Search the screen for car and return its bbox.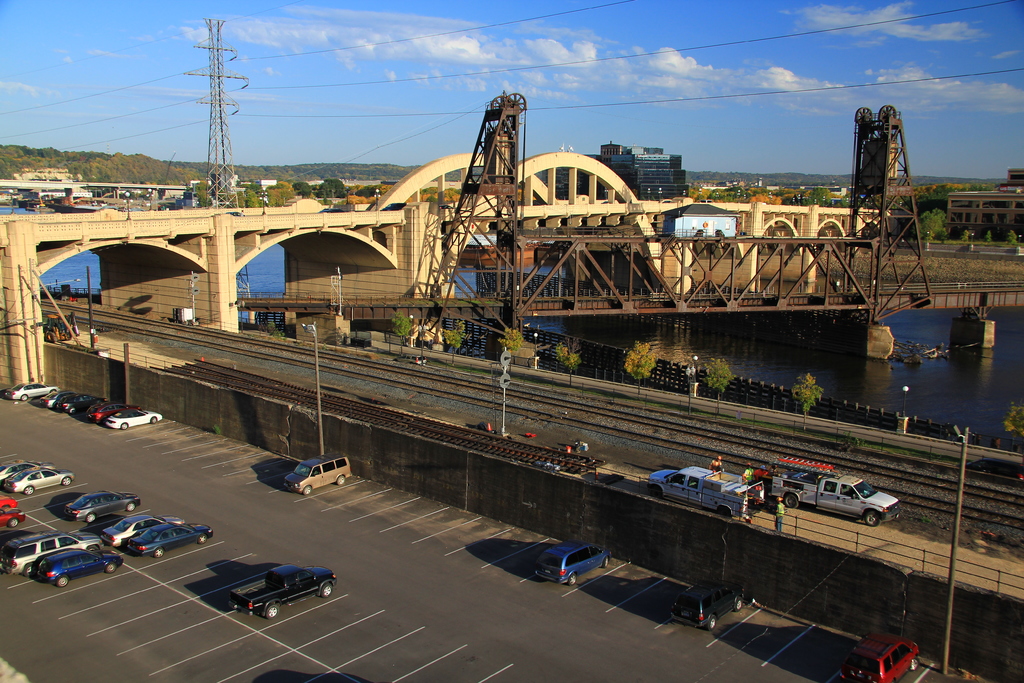
Found: [left=0, top=532, right=102, bottom=577].
